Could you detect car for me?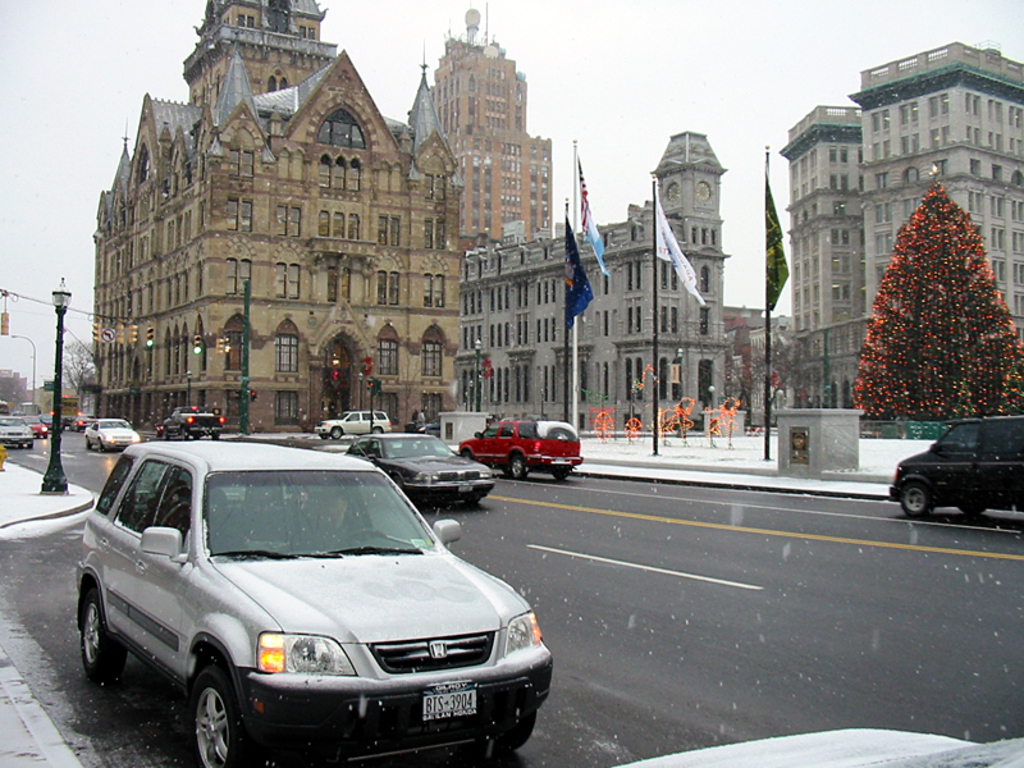
Detection result: (323, 410, 388, 439).
